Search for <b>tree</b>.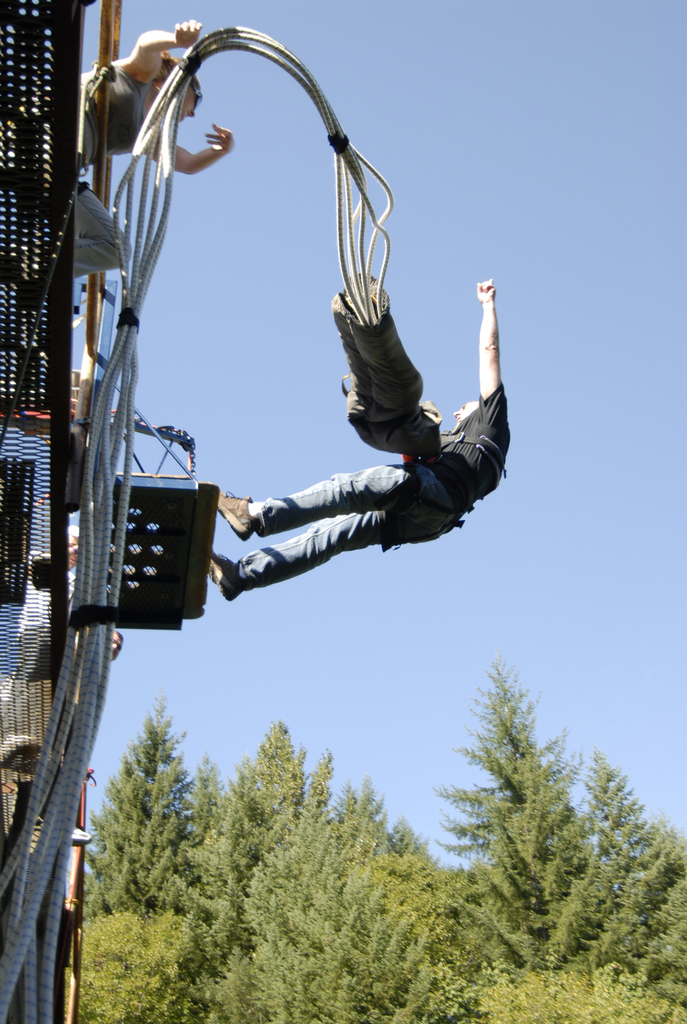
Found at pyautogui.locateOnScreen(439, 635, 628, 967).
